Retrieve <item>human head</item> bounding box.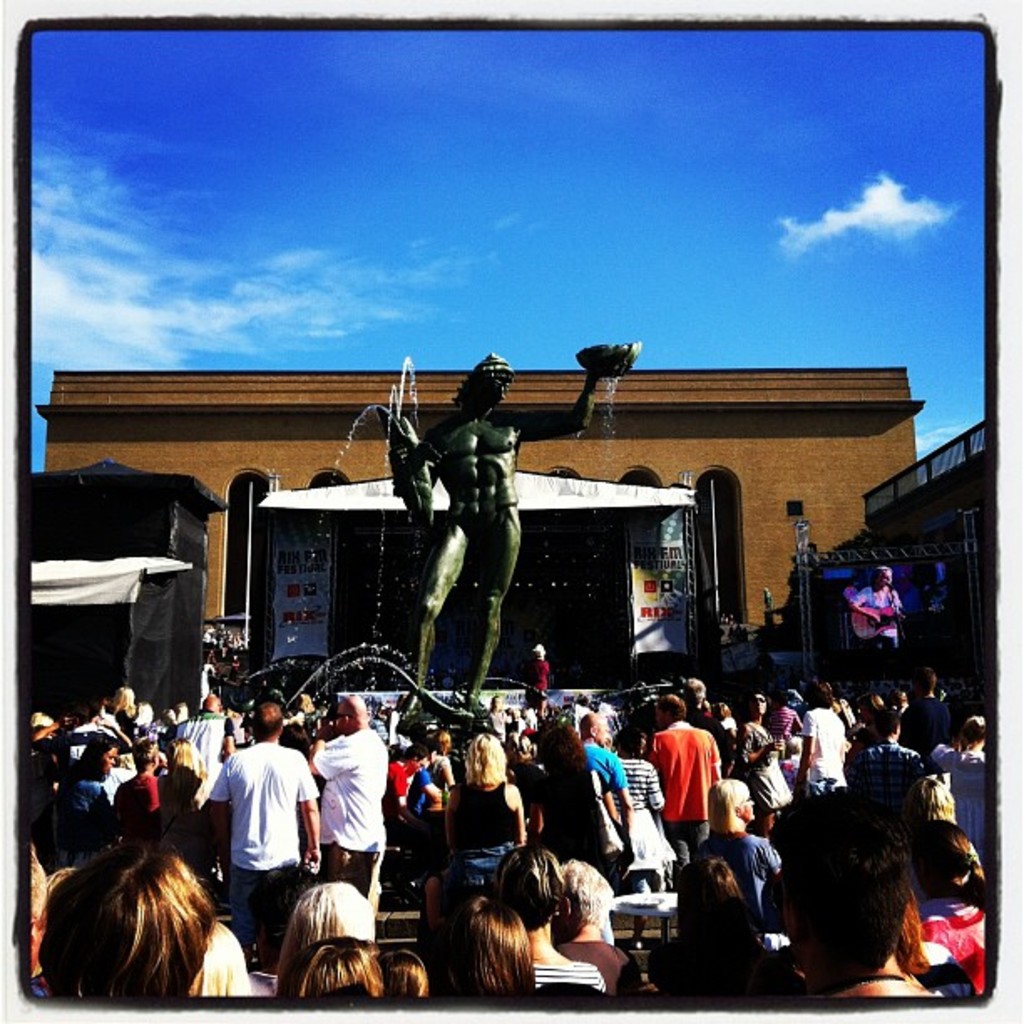
Bounding box: 38,847,212,994.
